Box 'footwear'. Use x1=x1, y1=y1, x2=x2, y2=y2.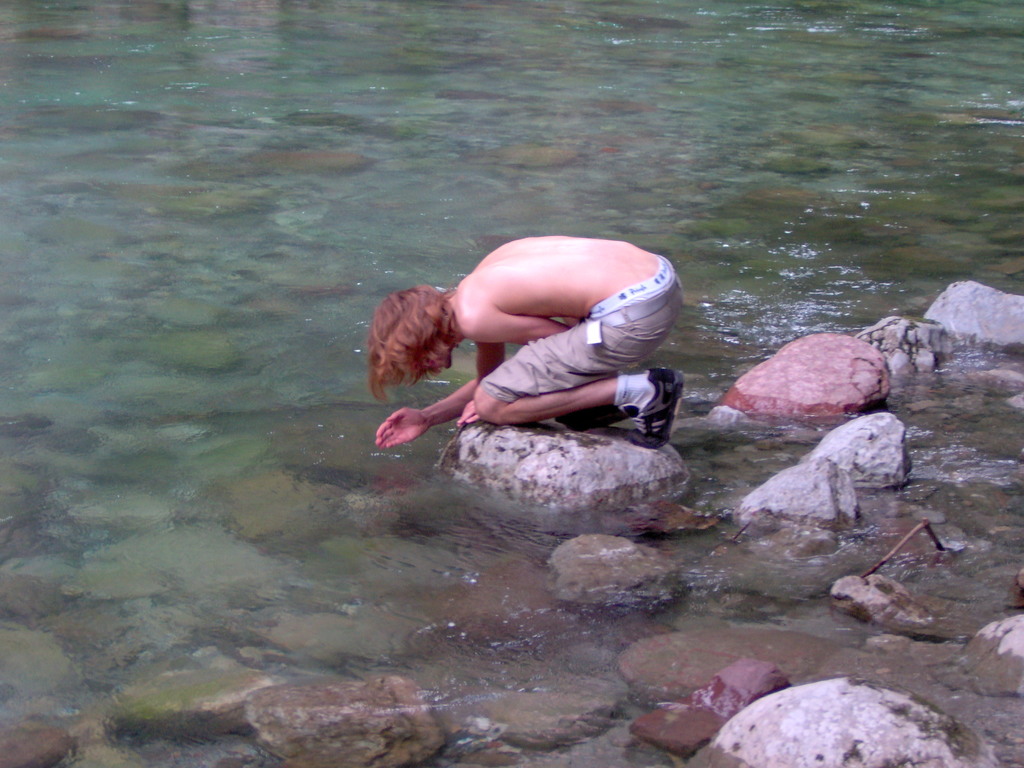
x1=628, y1=367, x2=687, y2=449.
